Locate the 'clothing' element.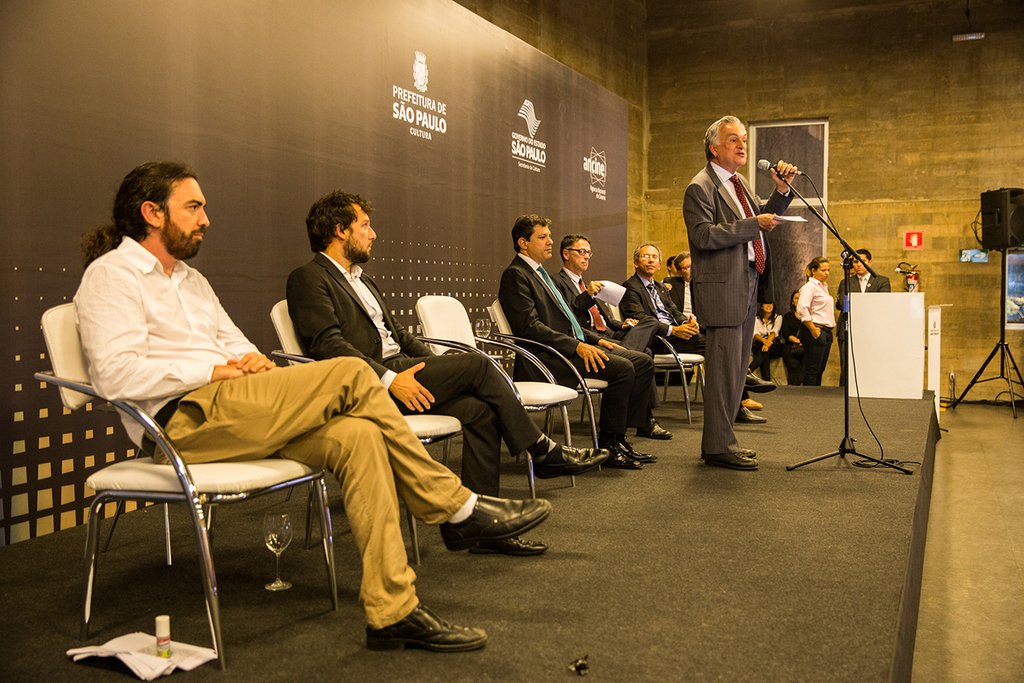
Element bbox: box(687, 111, 789, 460).
